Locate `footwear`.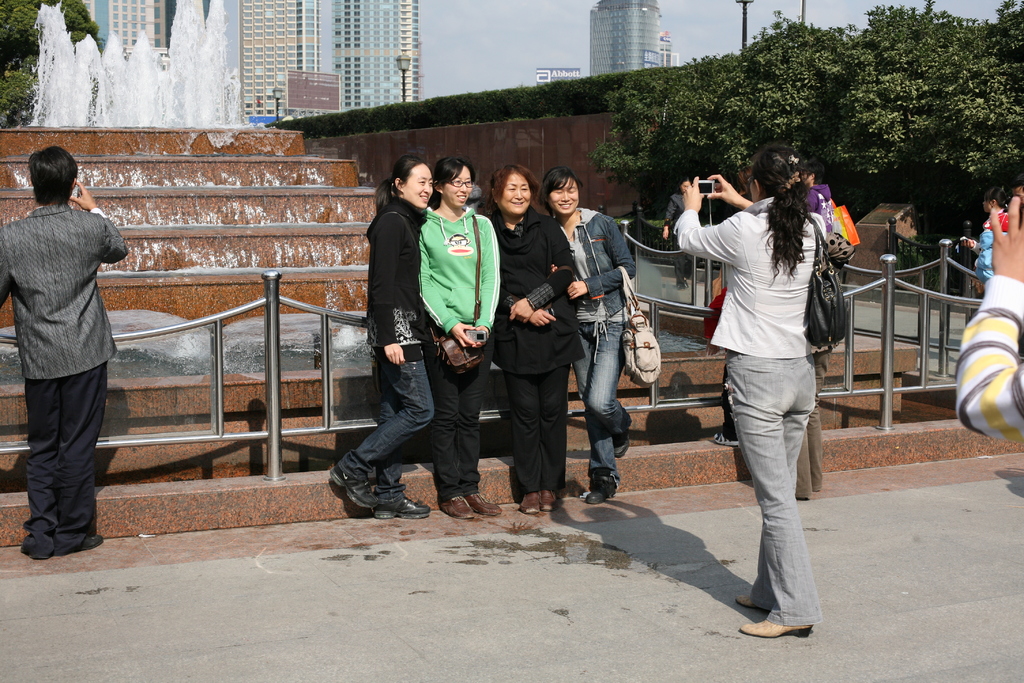
Bounding box: [373, 497, 428, 520].
